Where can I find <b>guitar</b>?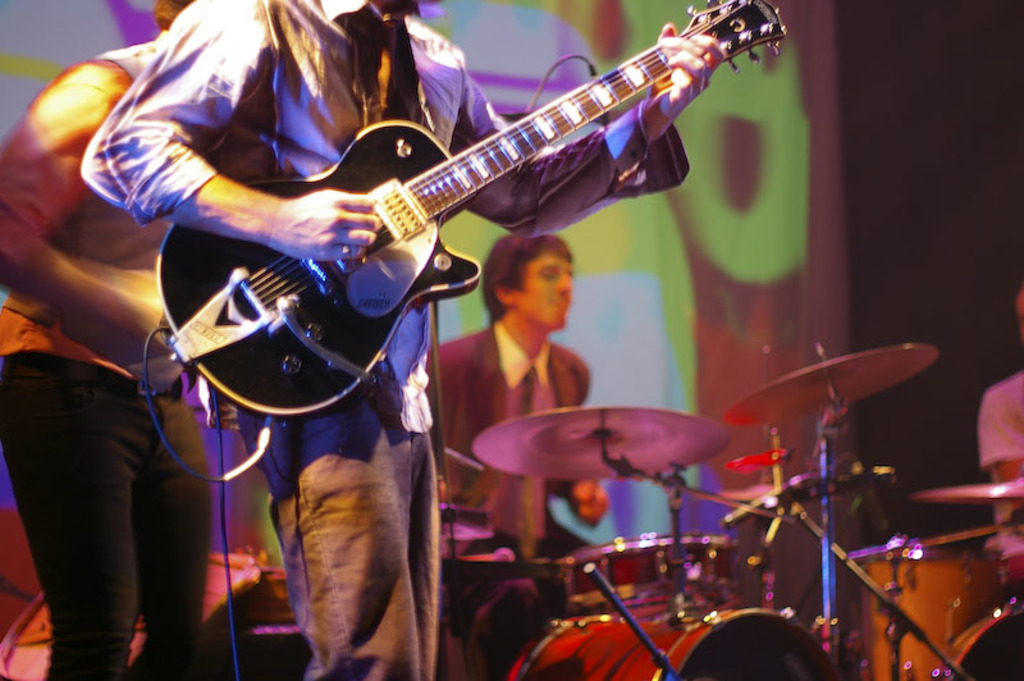
You can find it at bbox(120, 27, 762, 447).
